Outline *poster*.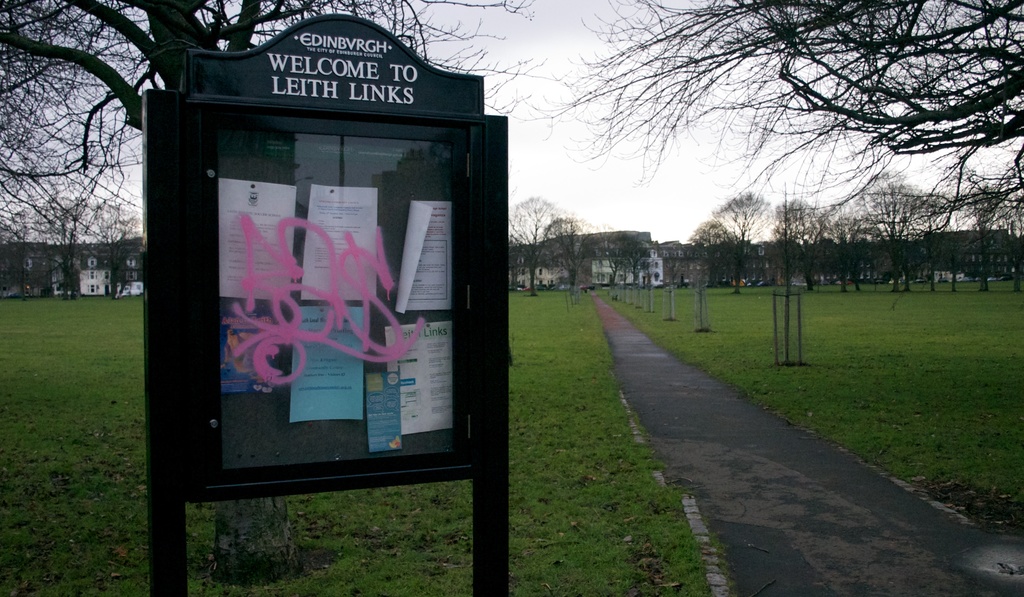
Outline: {"x1": 385, "y1": 321, "x2": 453, "y2": 438}.
